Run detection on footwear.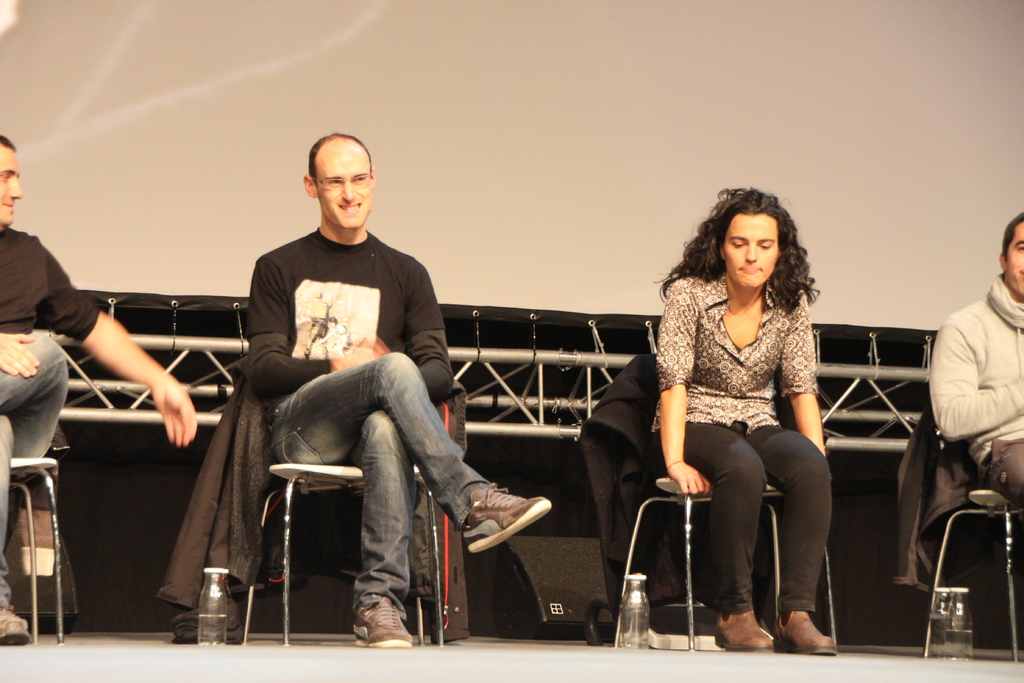
Result: BBox(778, 595, 847, 658).
